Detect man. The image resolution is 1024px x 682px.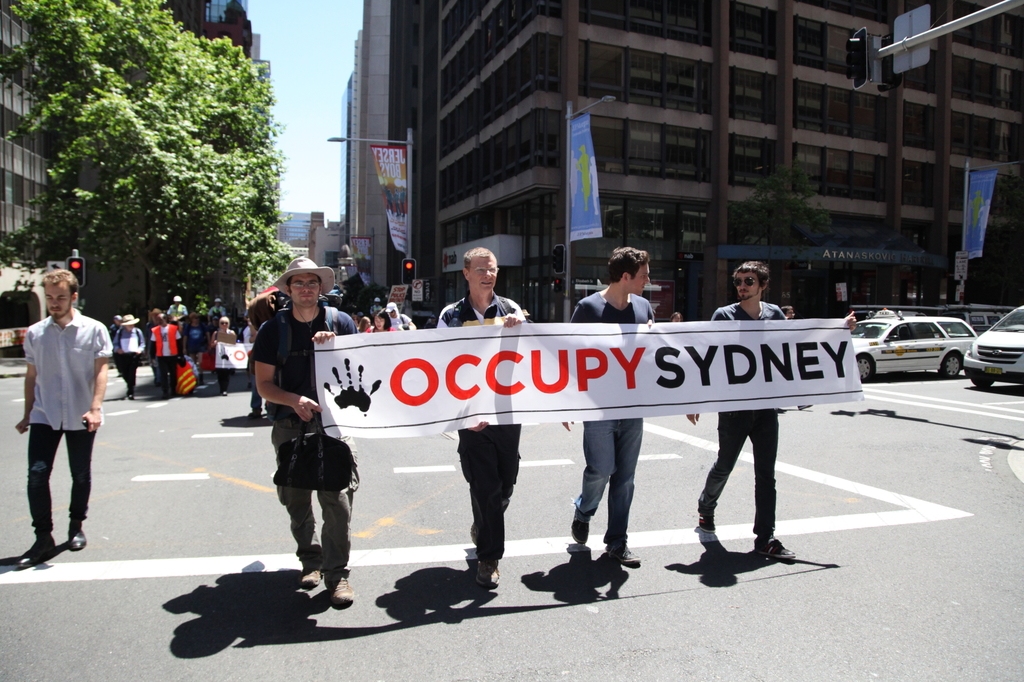
(564, 244, 657, 566).
